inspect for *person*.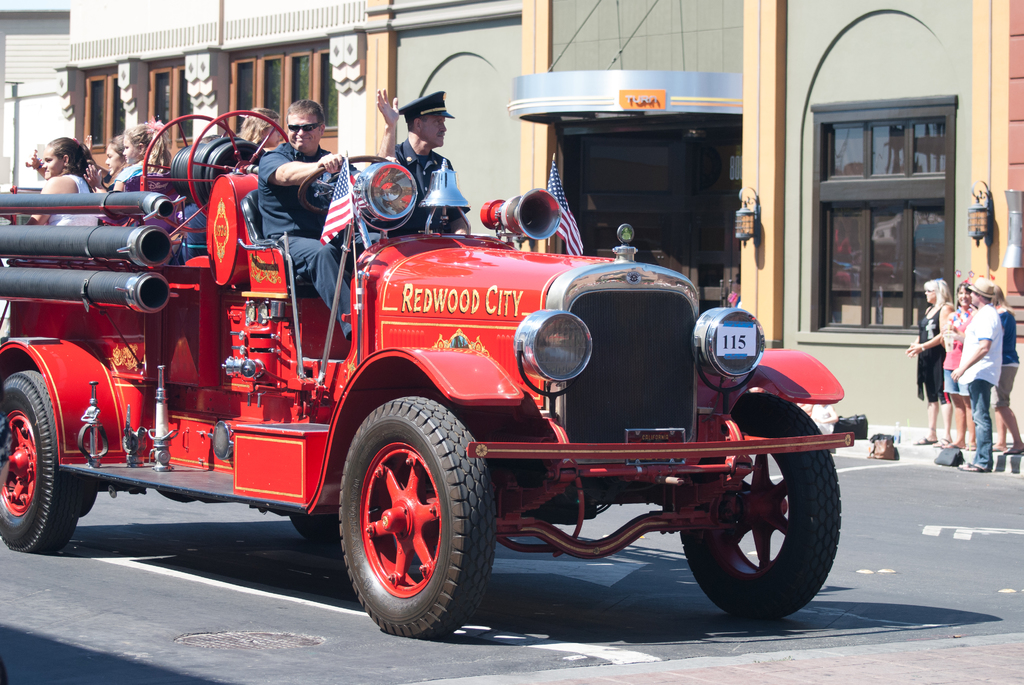
Inspection: (x1=108, y1=122, x2=175, y2=202).
